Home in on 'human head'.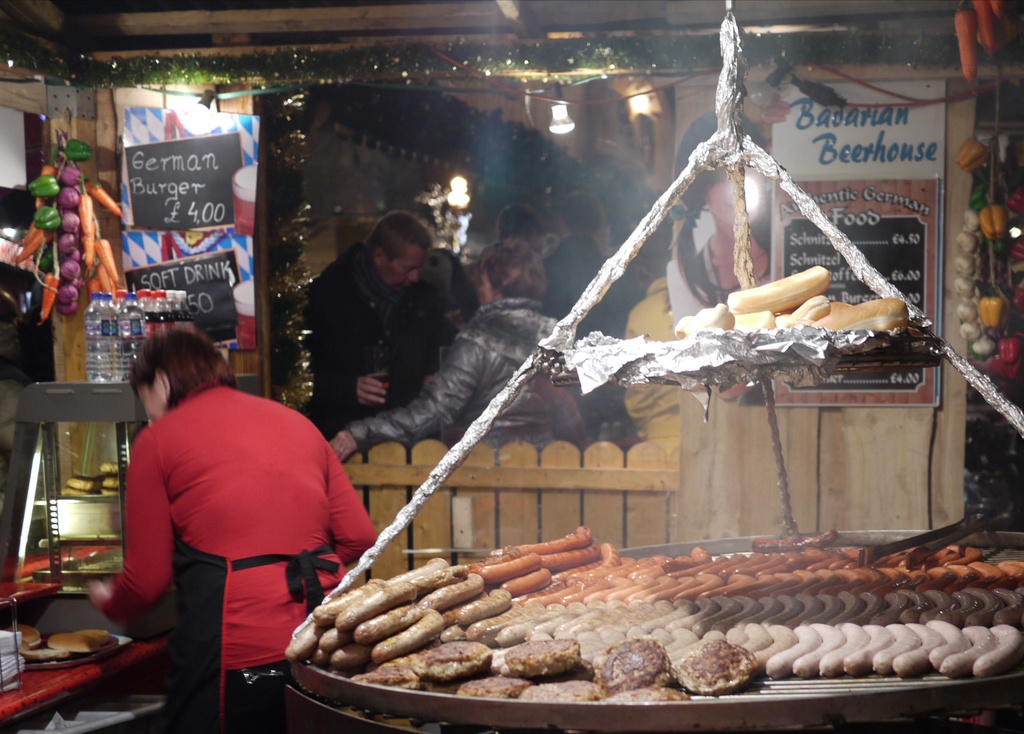
Homed in at 130, 330, 239, 424.
